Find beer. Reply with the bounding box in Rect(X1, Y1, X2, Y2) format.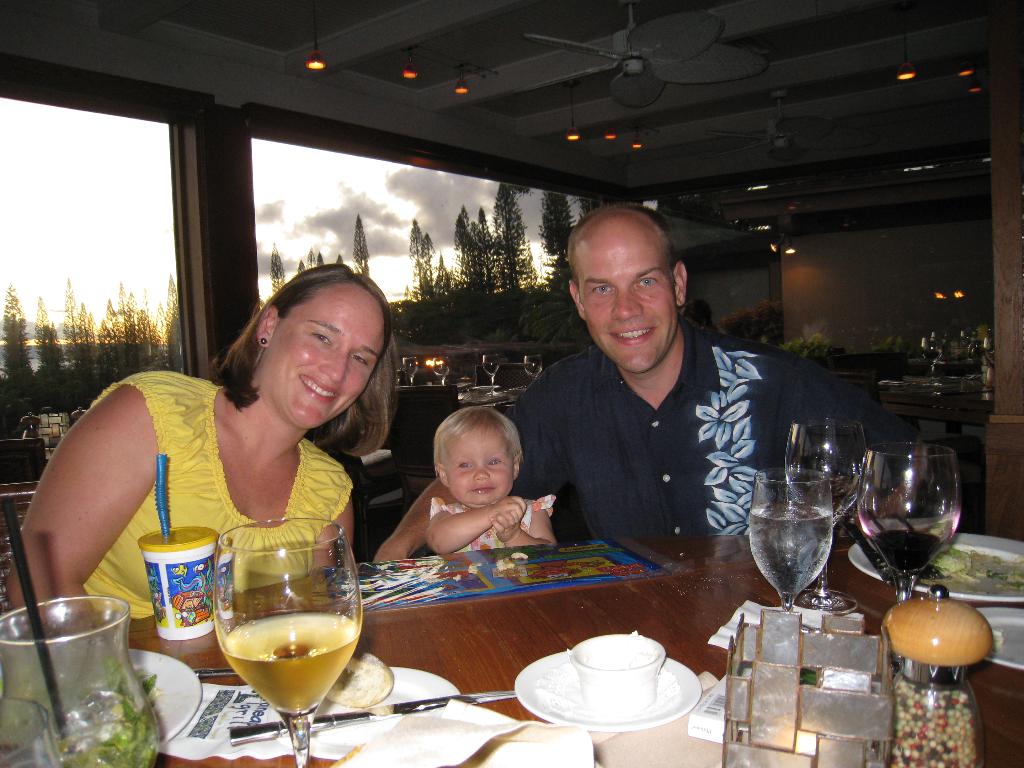
Rect(785, 422, 868, 560).
